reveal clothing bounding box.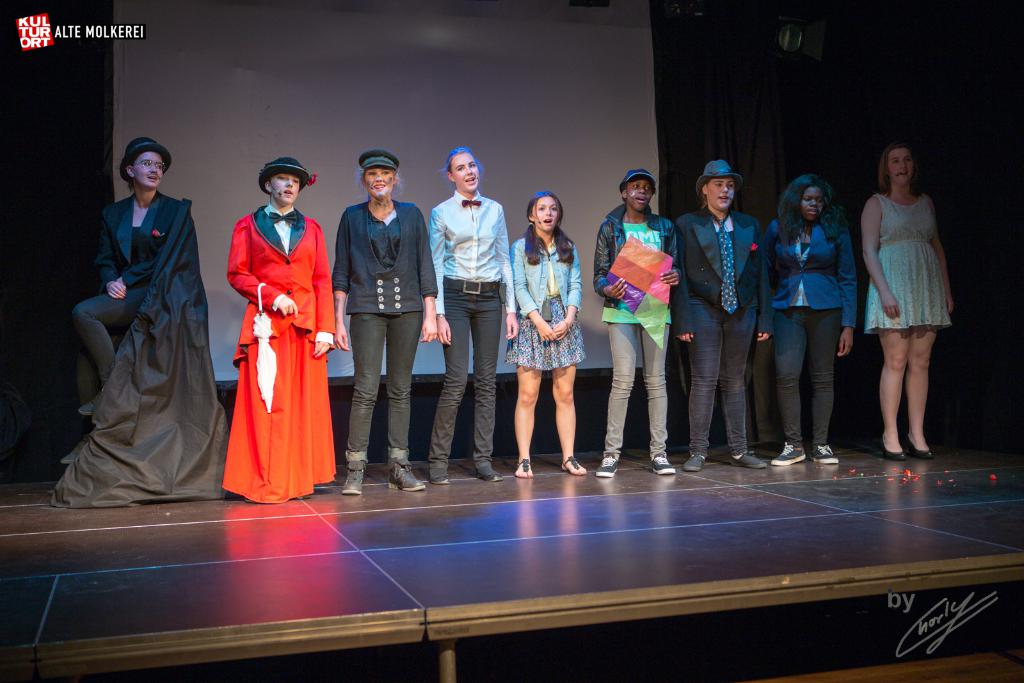
Revealed: Rect(507, 233, 586, 370).
